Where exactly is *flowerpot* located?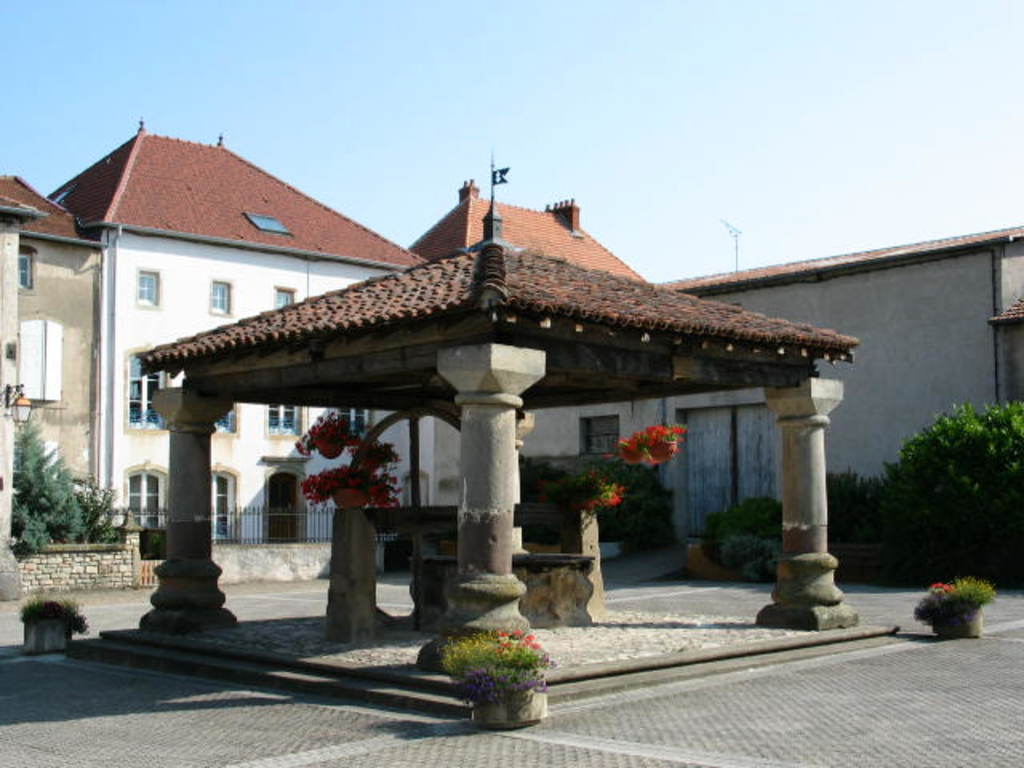
Its bounding box is box(408, 619, 549, 736).
